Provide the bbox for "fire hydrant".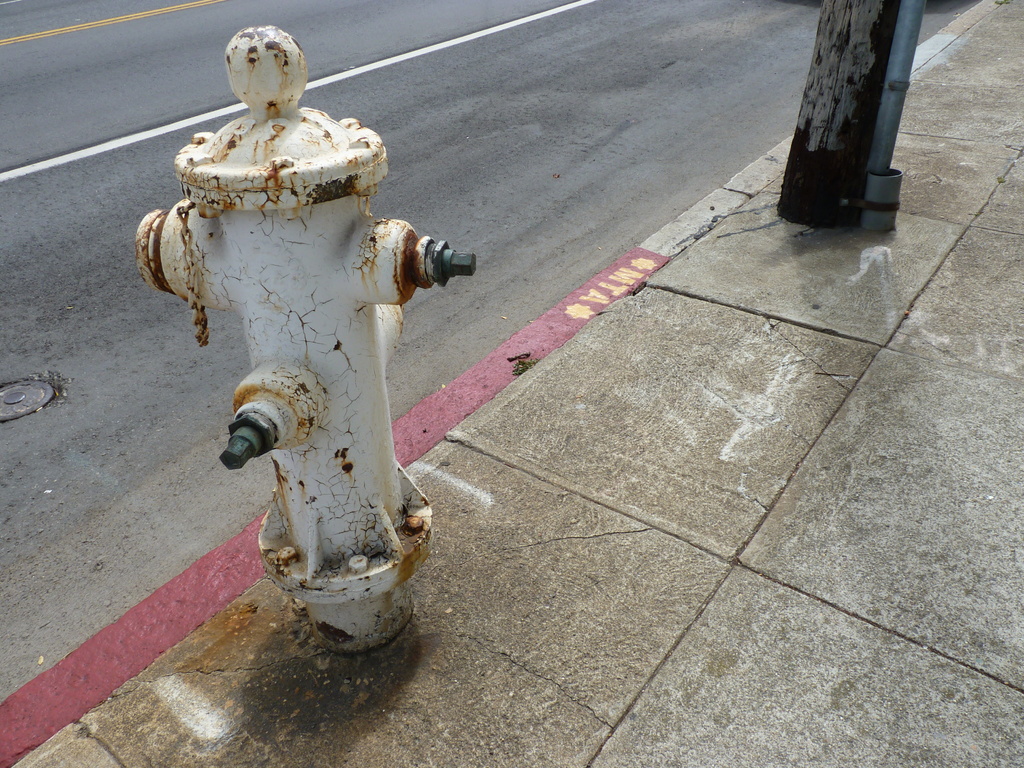
BBox(138, 26, 479, 657).
